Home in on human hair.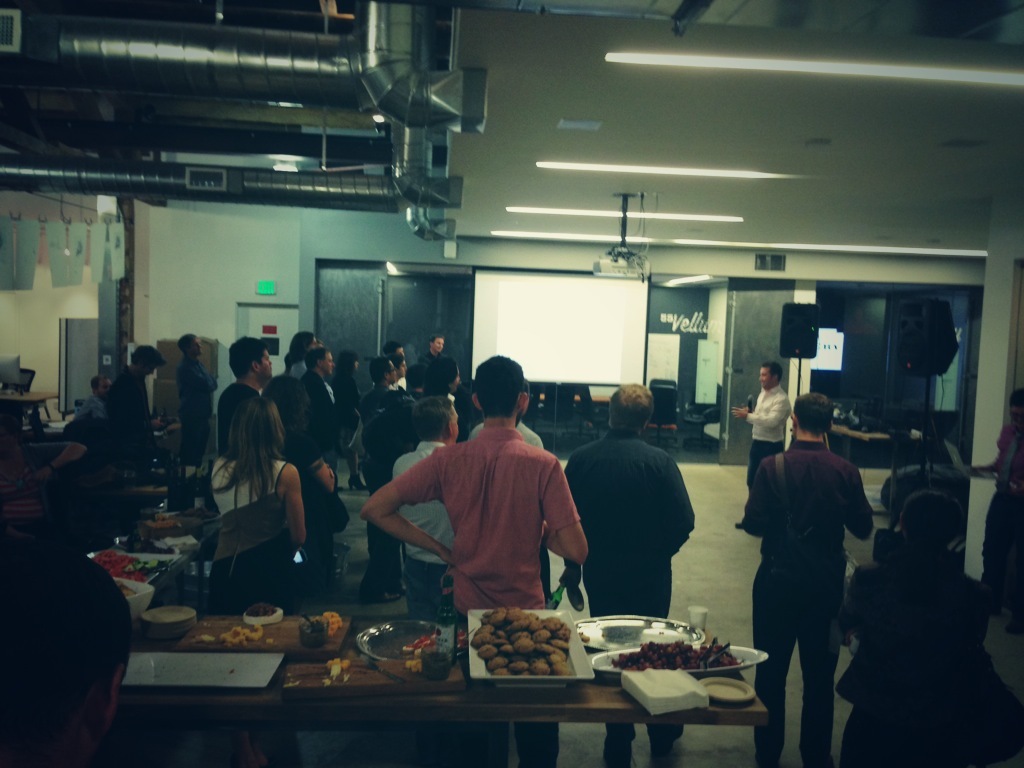
Homed in at (311,341,323,373).
